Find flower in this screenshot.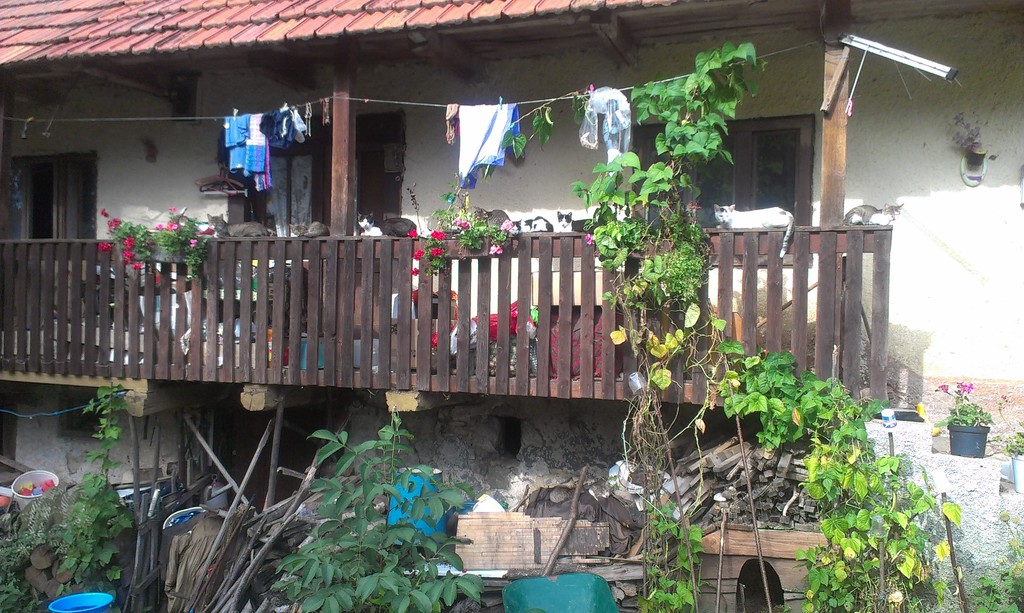
The bounding box for flower is bbox(152, 223, 164, 233).
